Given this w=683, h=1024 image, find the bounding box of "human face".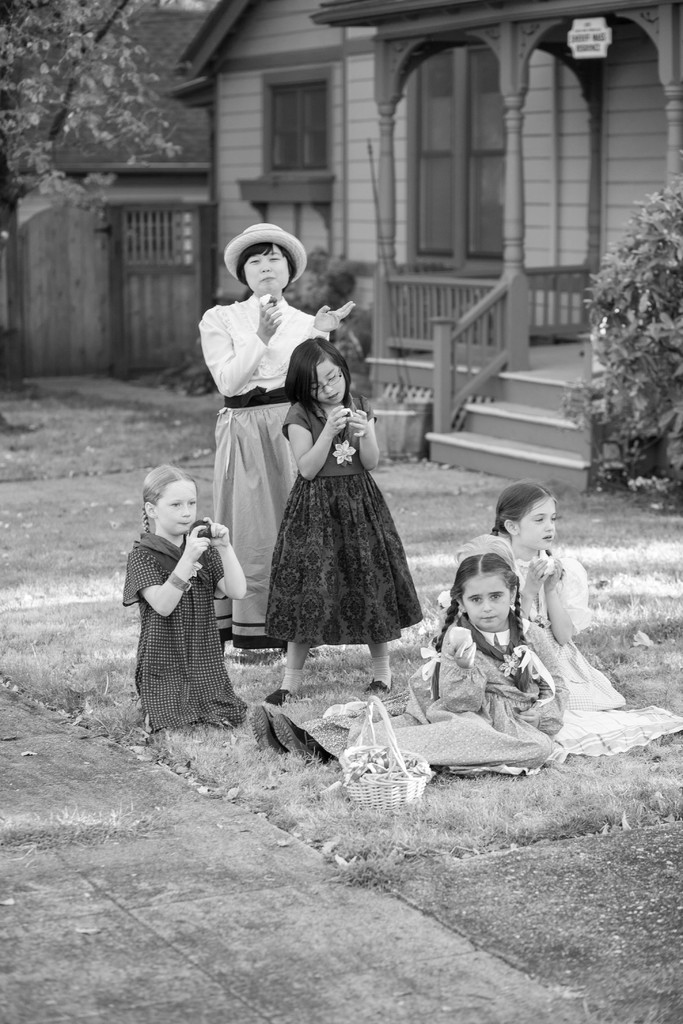
bbox=(303, 360, 347, 403).
